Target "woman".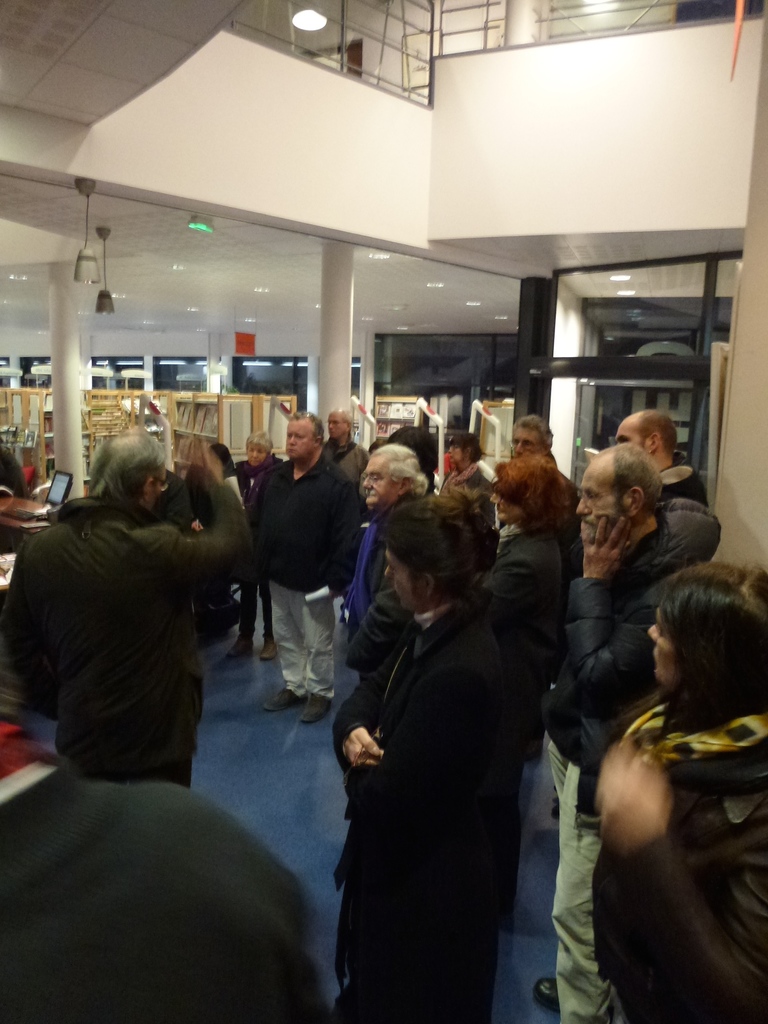
Target region: crop(226, 429, 289, 678).
